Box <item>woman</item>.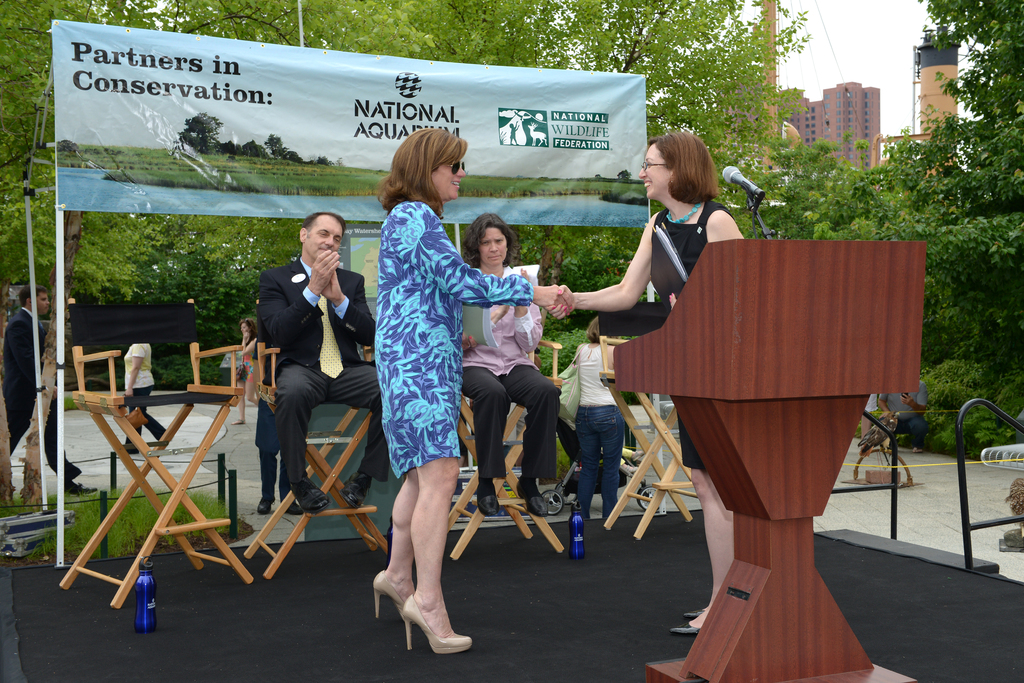
box(115, 346, 165, 458).
